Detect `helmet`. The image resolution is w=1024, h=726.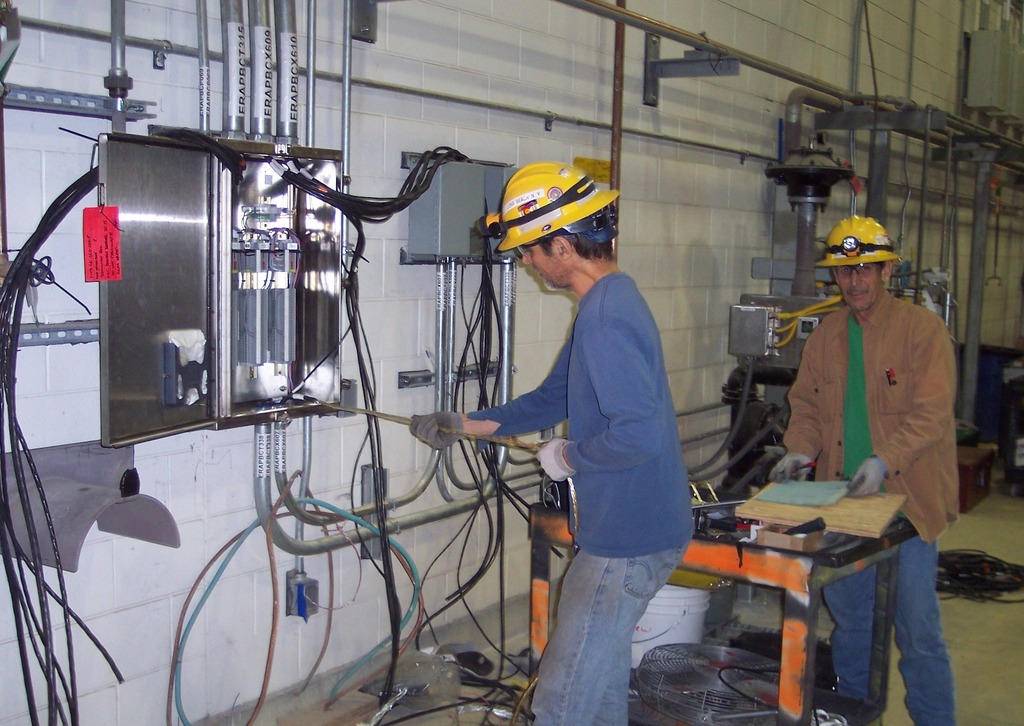
Rect(813, 211, 897, 262).
